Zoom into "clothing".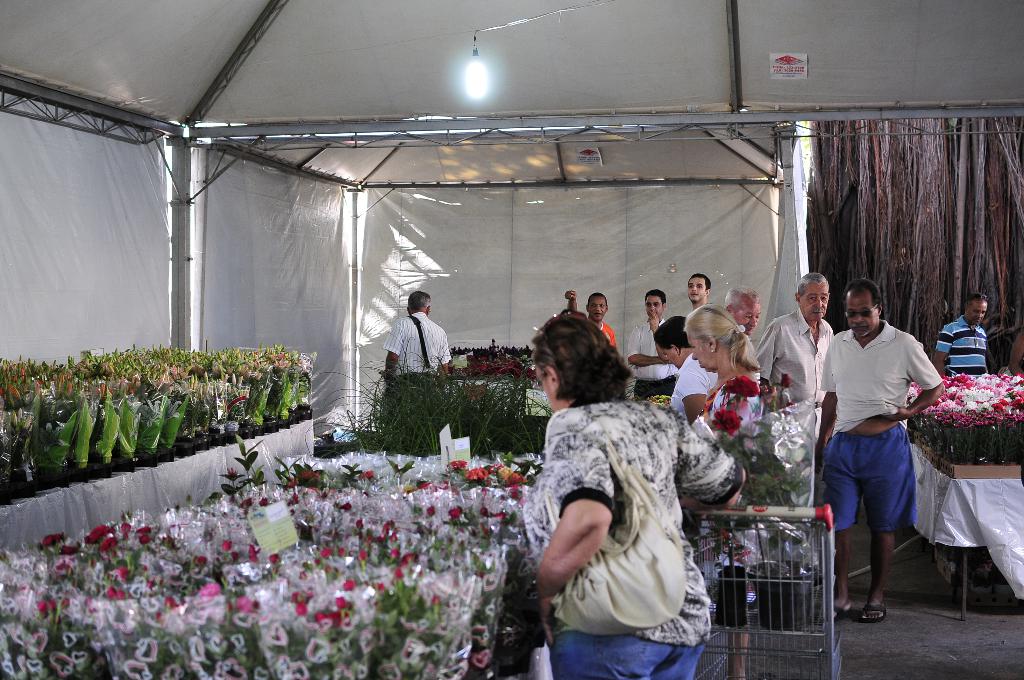
Zoom target: [left=381, top=314, right=450, bottom=386].
